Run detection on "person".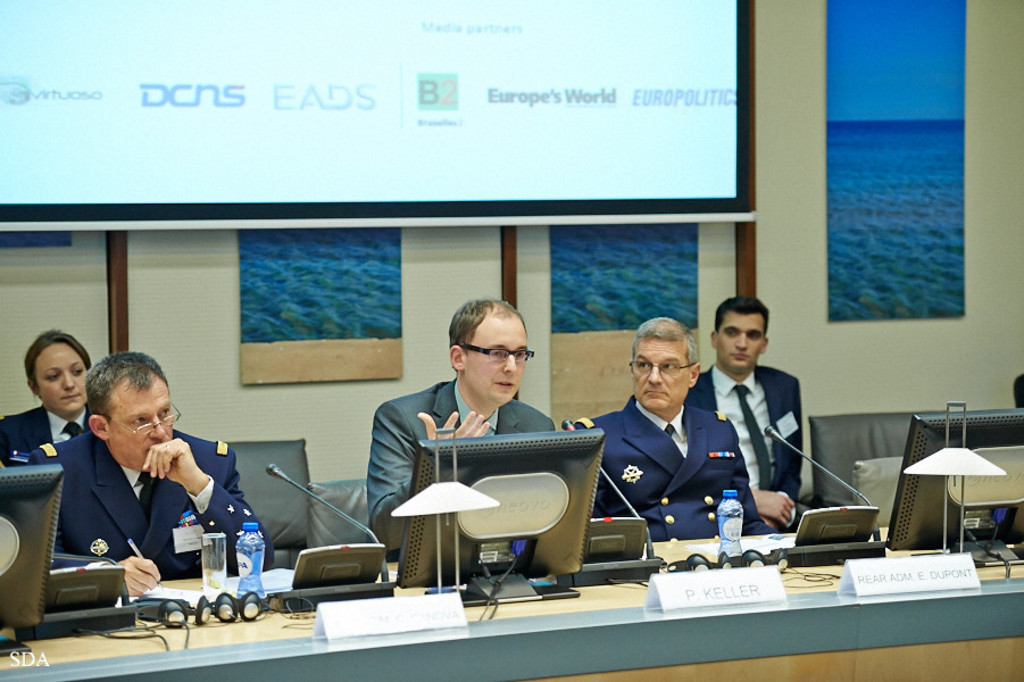
Result: bbox(564, 316, 790, 559).
